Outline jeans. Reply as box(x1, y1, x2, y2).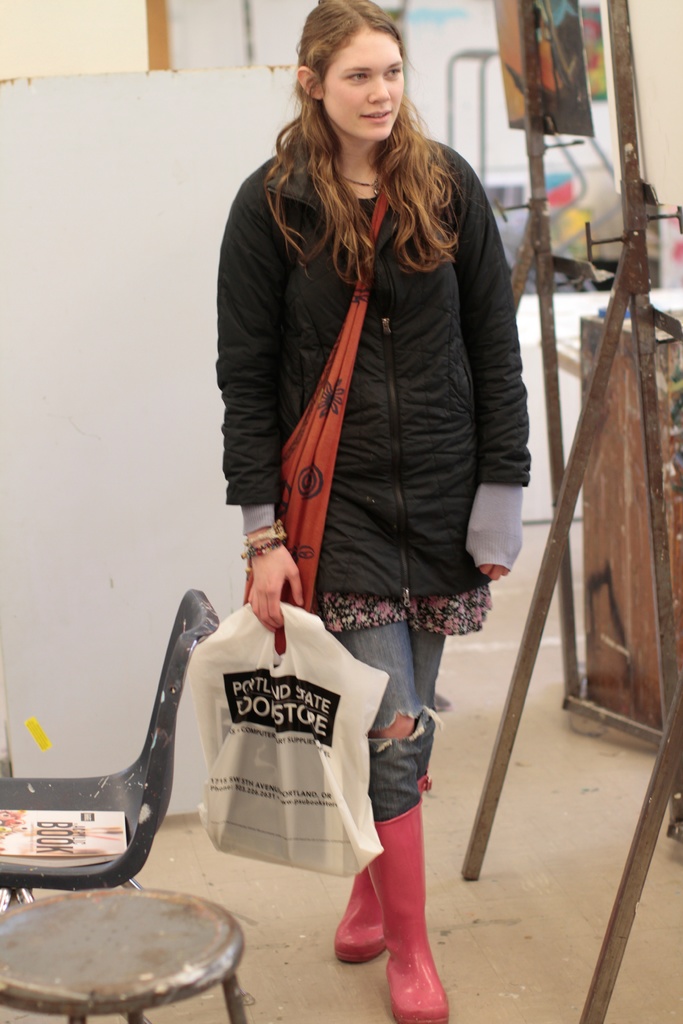
box(327, 618, 448, 804).
